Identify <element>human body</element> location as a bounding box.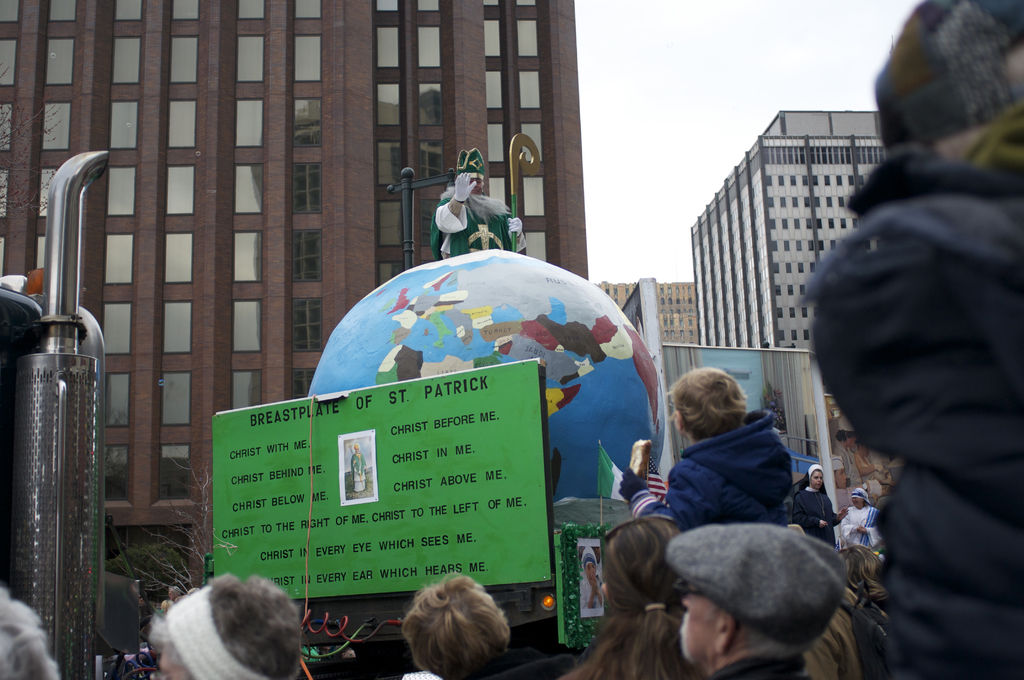
pyautogui.locateOnScreen(664, 524, 845, 679).
